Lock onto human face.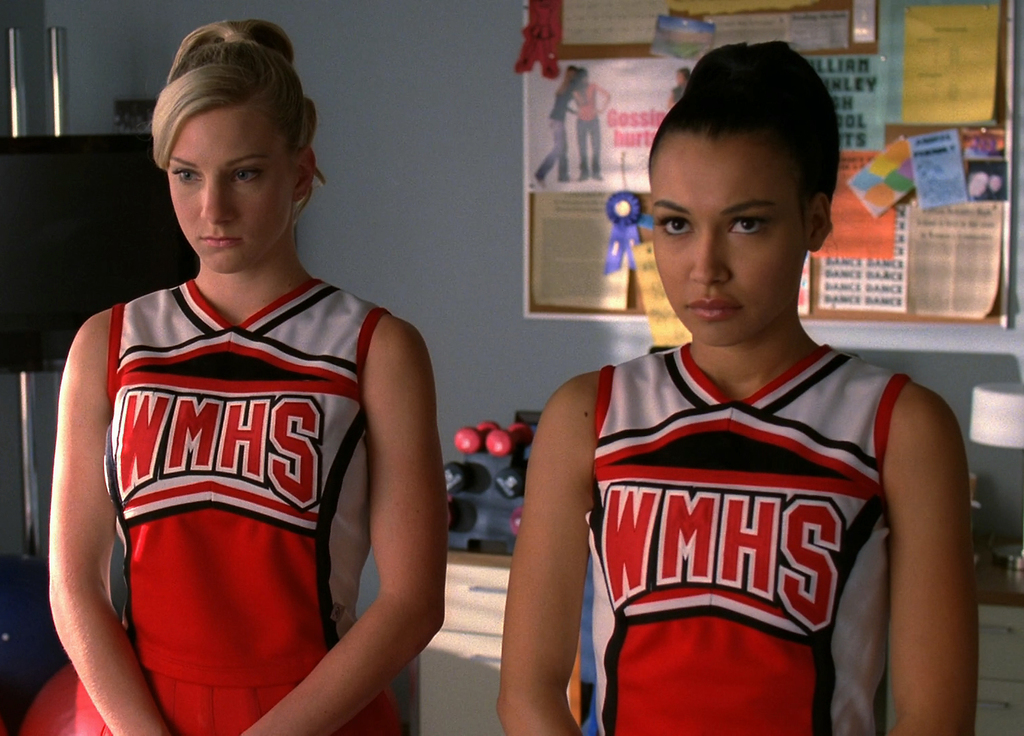
Locked: 653 137 809 346.
